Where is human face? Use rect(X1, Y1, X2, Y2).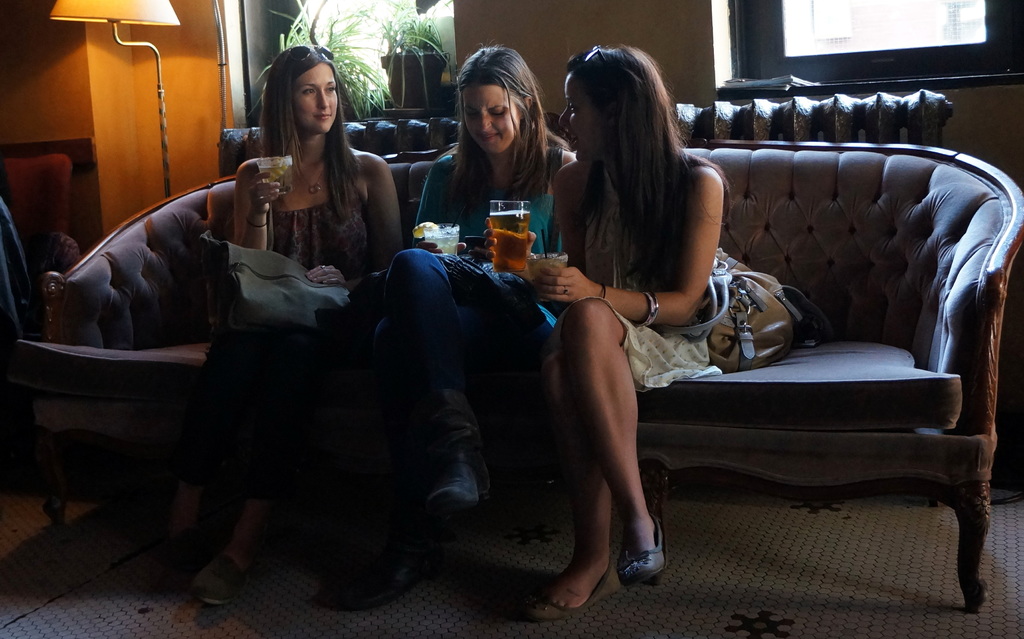
rect(292, 61, 339, 132).
